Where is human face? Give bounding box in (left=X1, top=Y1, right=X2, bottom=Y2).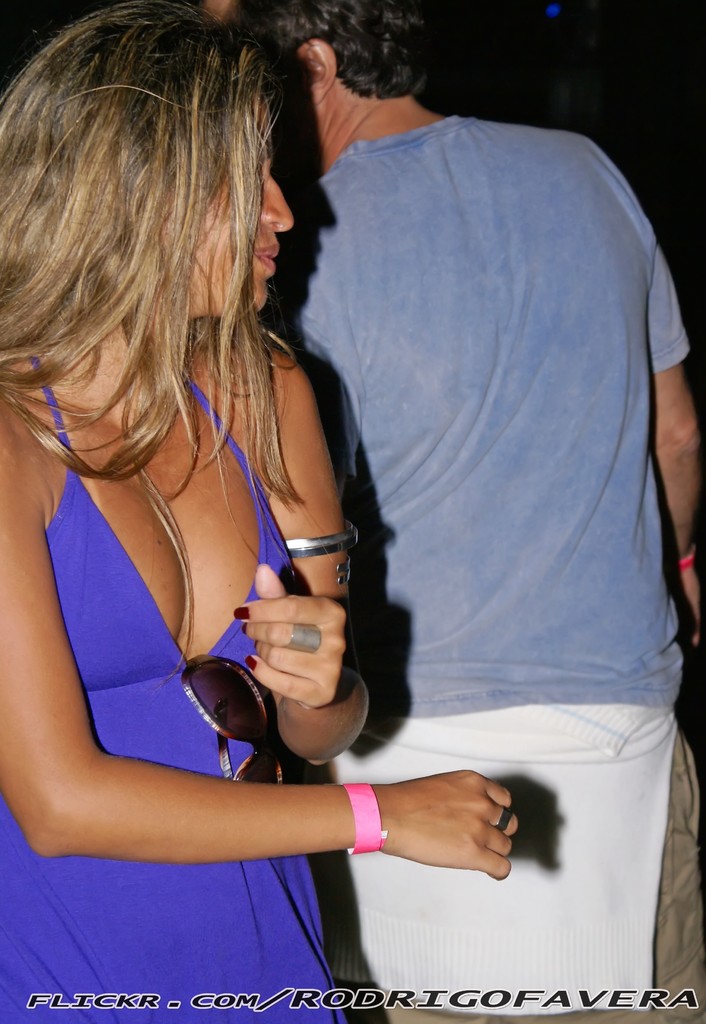
(left=189, top=116, right=290, bottom=307).
